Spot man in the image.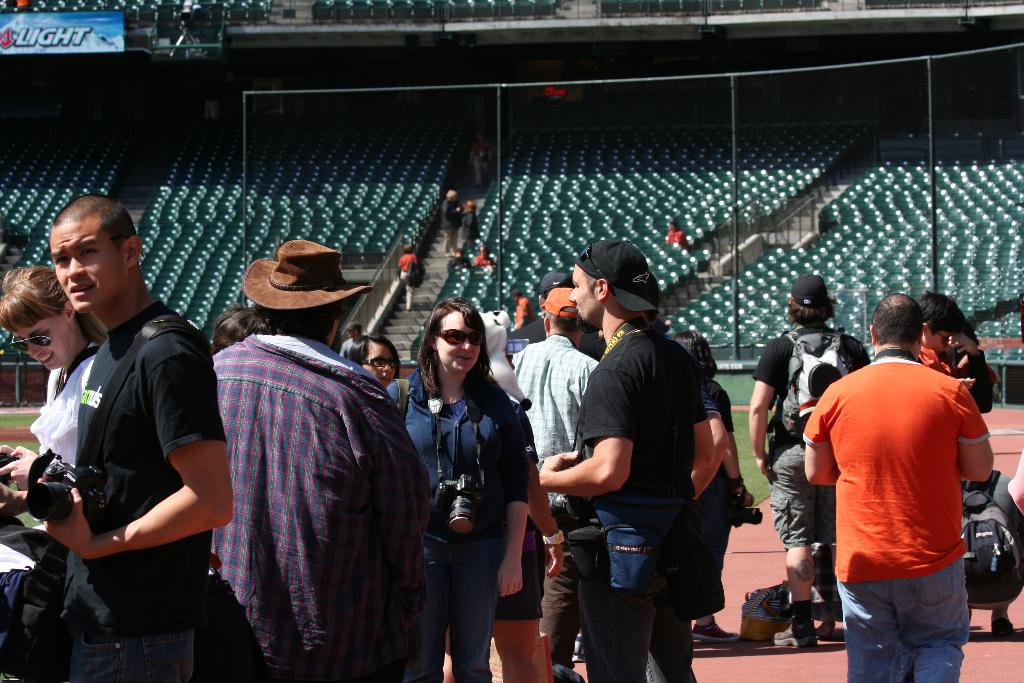
man found at 42:195:235:682.
